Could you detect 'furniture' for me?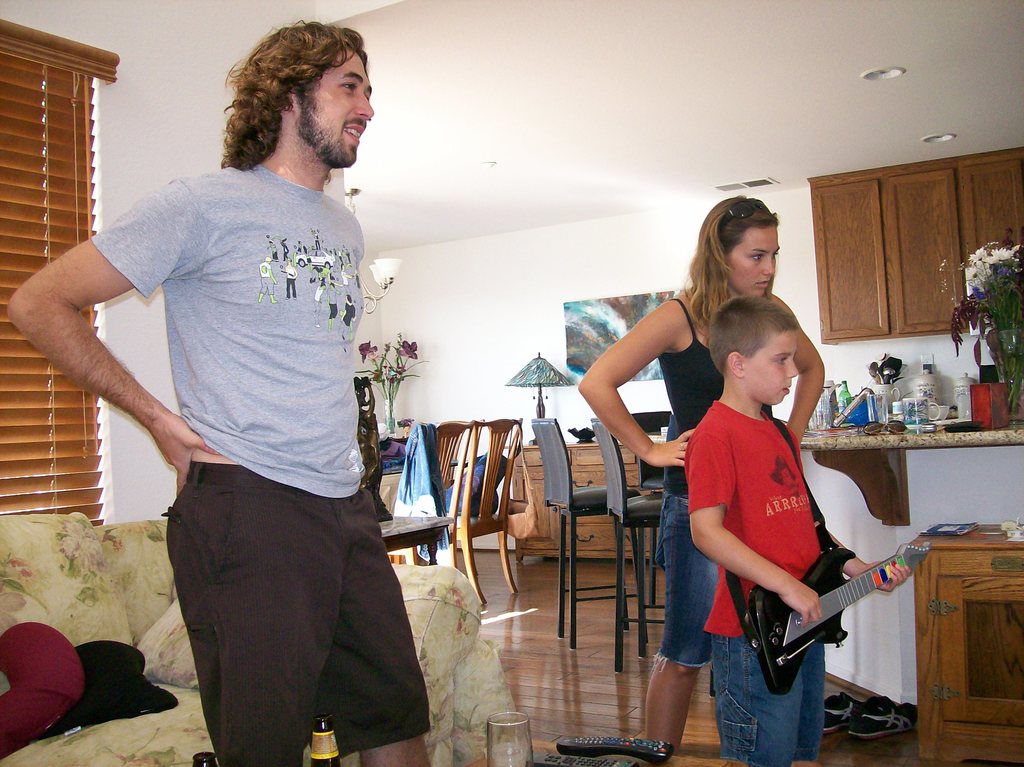
Detection result: [474,416,521,604].
